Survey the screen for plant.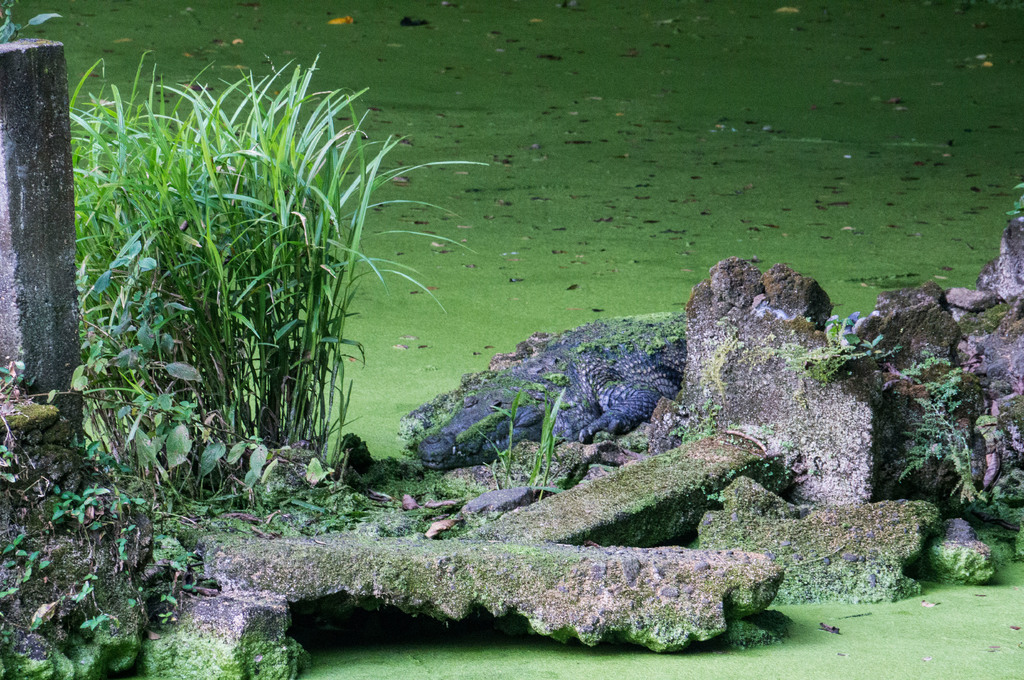
Survey found: box=[0, 436, 14, 487].
